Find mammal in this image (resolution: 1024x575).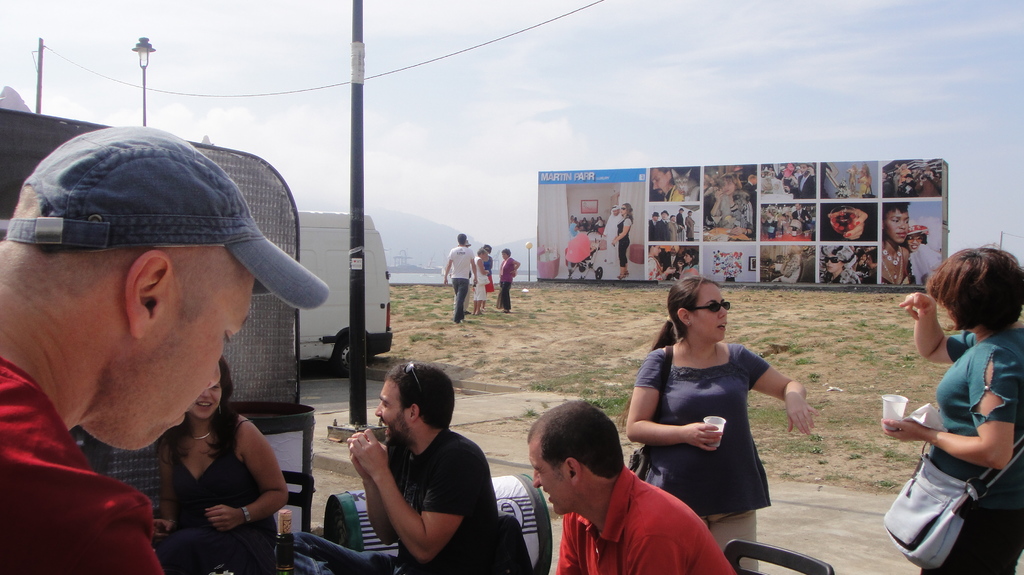
[468, 248, 490, 315].
